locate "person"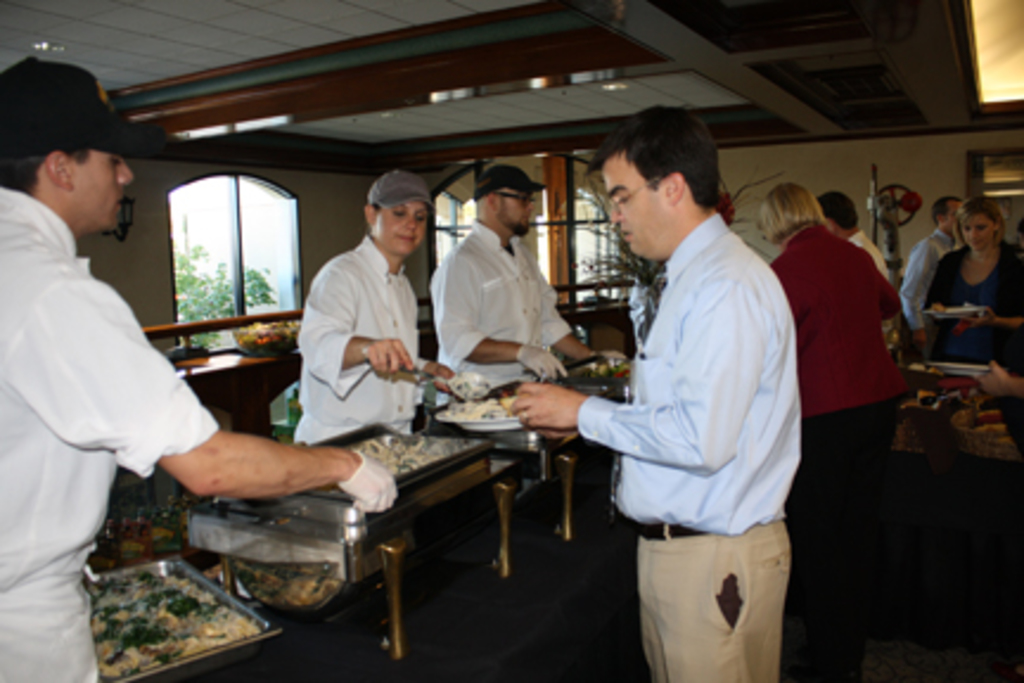
<box>922,202,1022,363</box>
